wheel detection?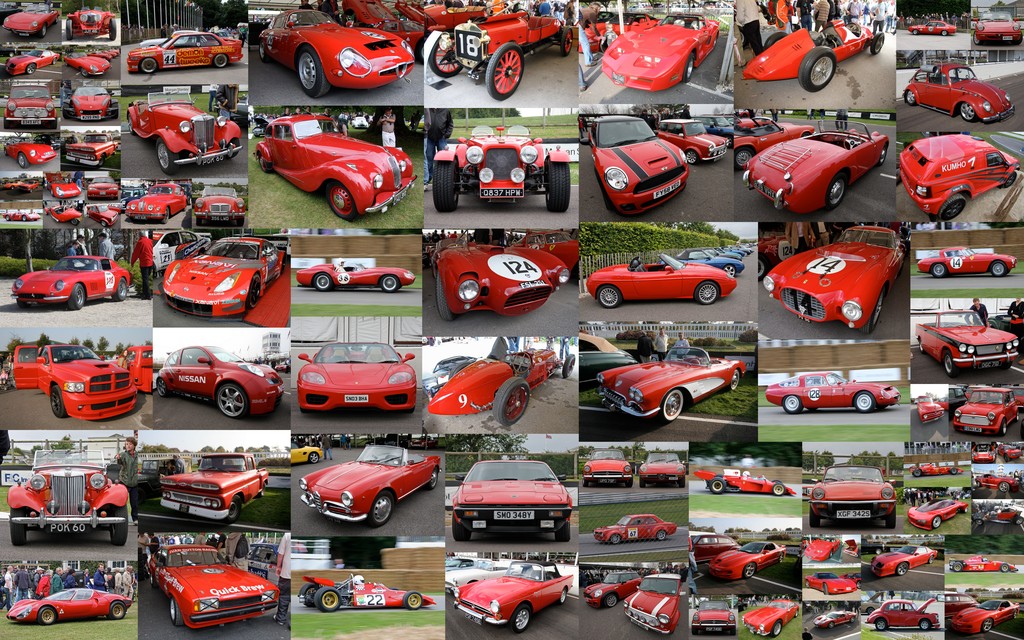
locate(433, 271, 461, 323)
